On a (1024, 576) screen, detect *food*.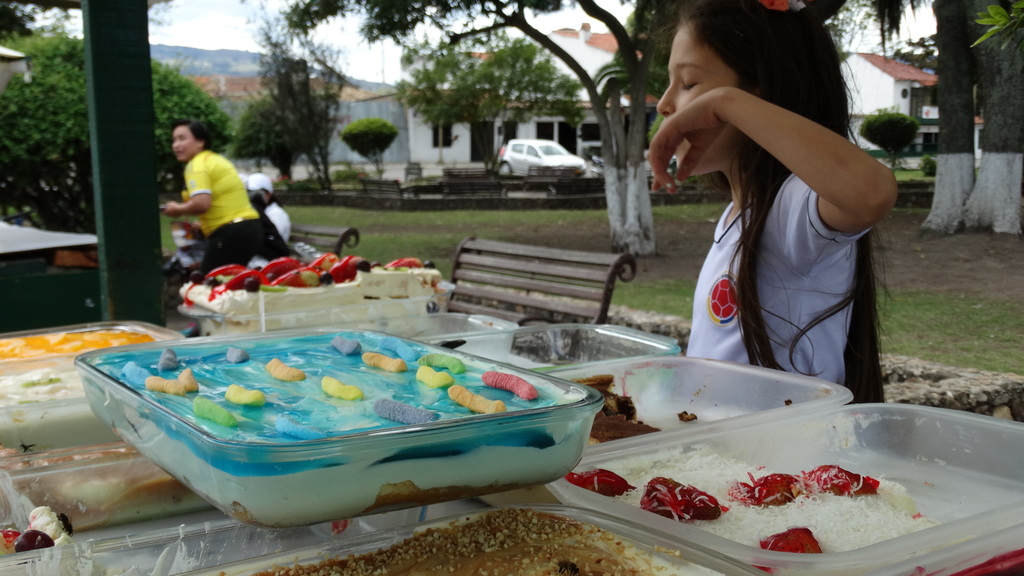
box=[372, 399, 445, 424].
